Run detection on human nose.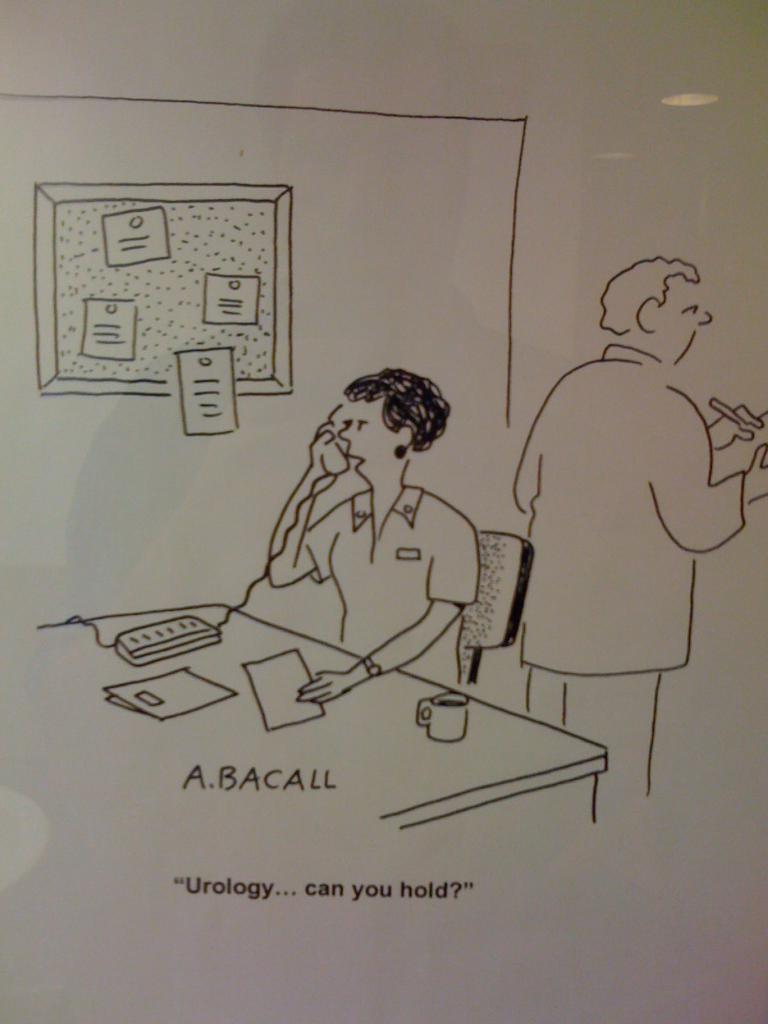
Result: box(338, 422, 352, 442).
